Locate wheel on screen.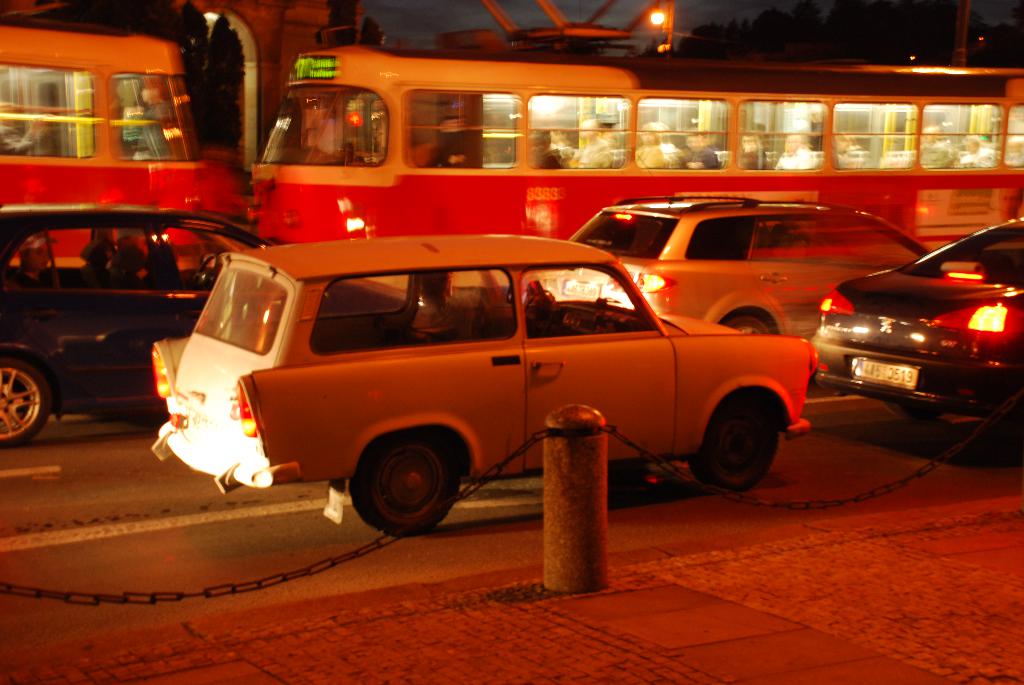
On screen at crop(344, 443, 463, 526).
